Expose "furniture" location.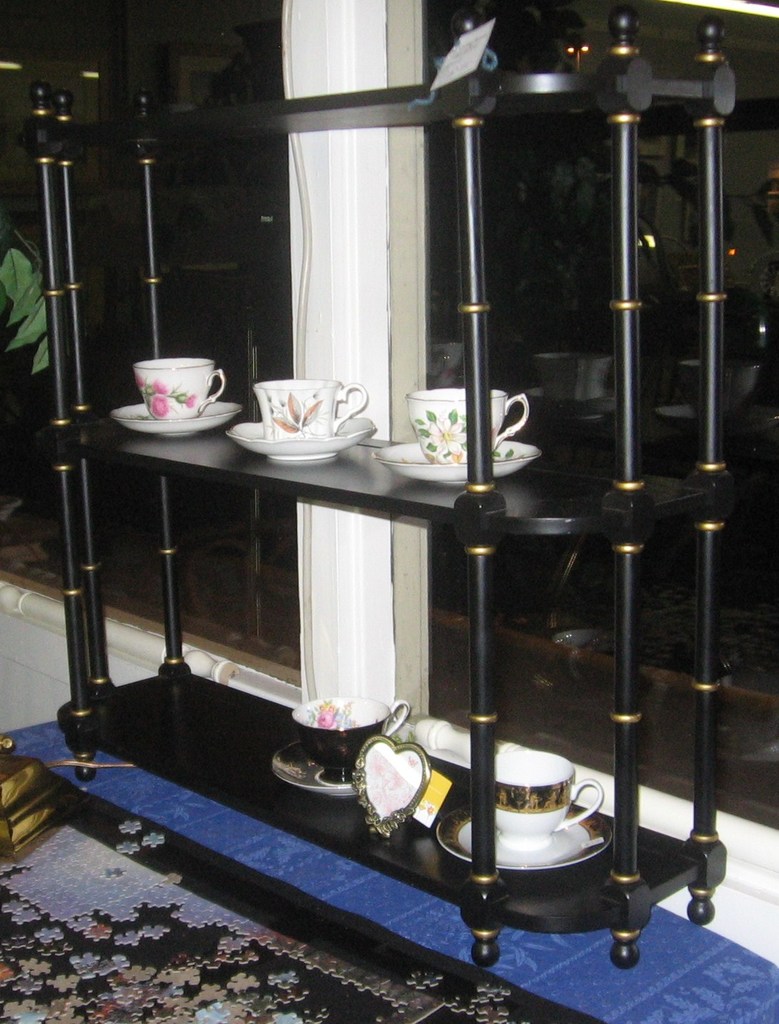
Exposed at [29, 10, 741, 970].
